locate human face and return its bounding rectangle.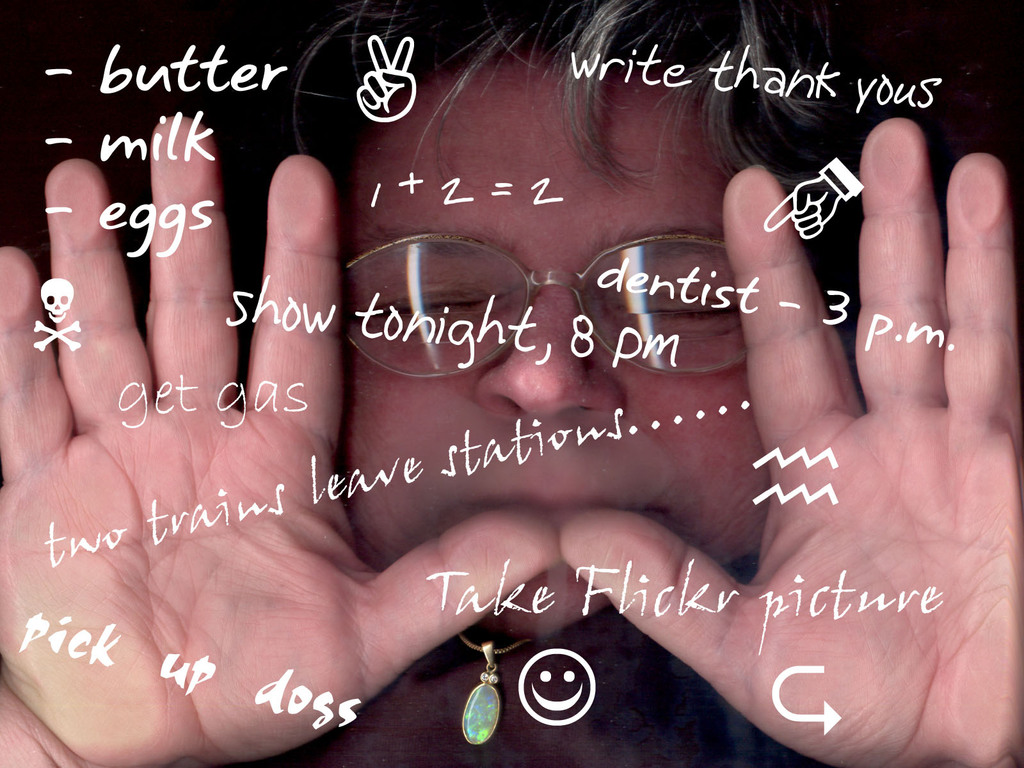
region(331, 44, 790, 648).
